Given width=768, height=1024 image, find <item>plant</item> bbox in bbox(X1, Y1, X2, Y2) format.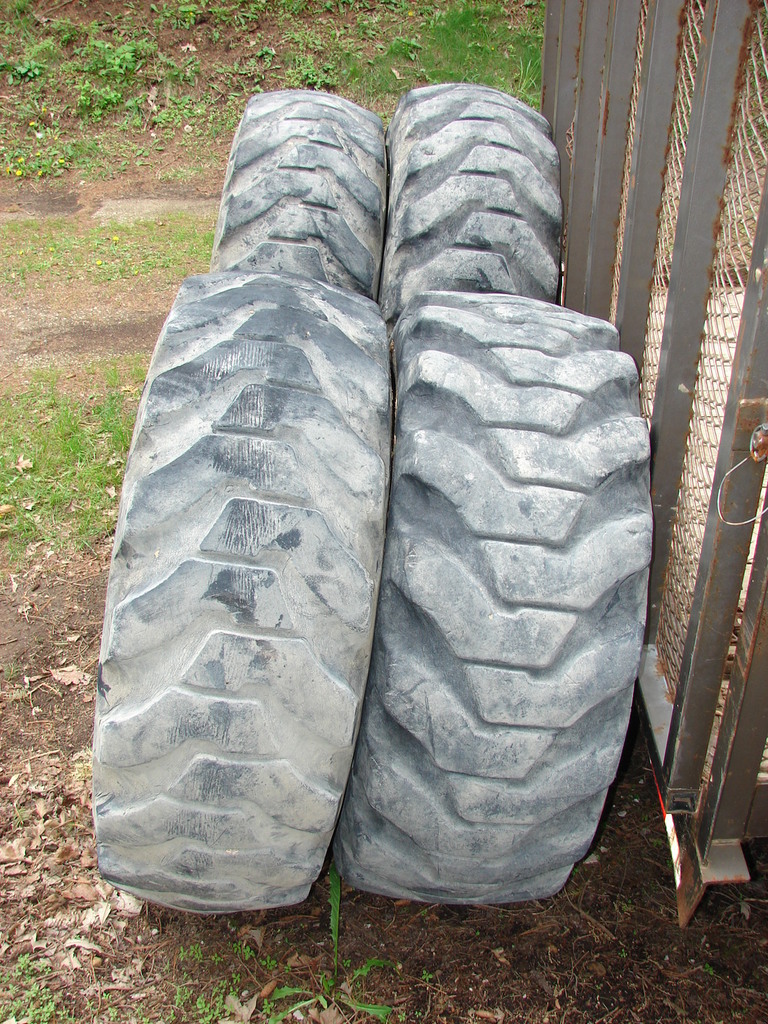
bbox(264, 861, 391, 1023).
